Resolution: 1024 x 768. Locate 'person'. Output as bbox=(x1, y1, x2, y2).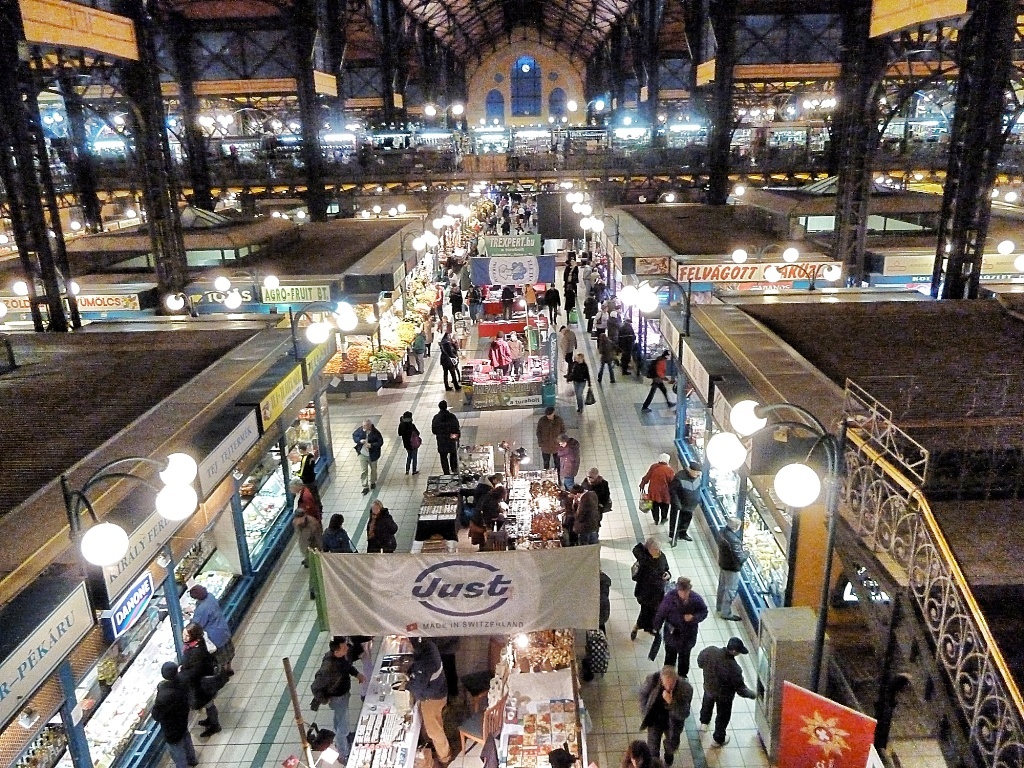
bbox=(562, 284, 575, 320).
